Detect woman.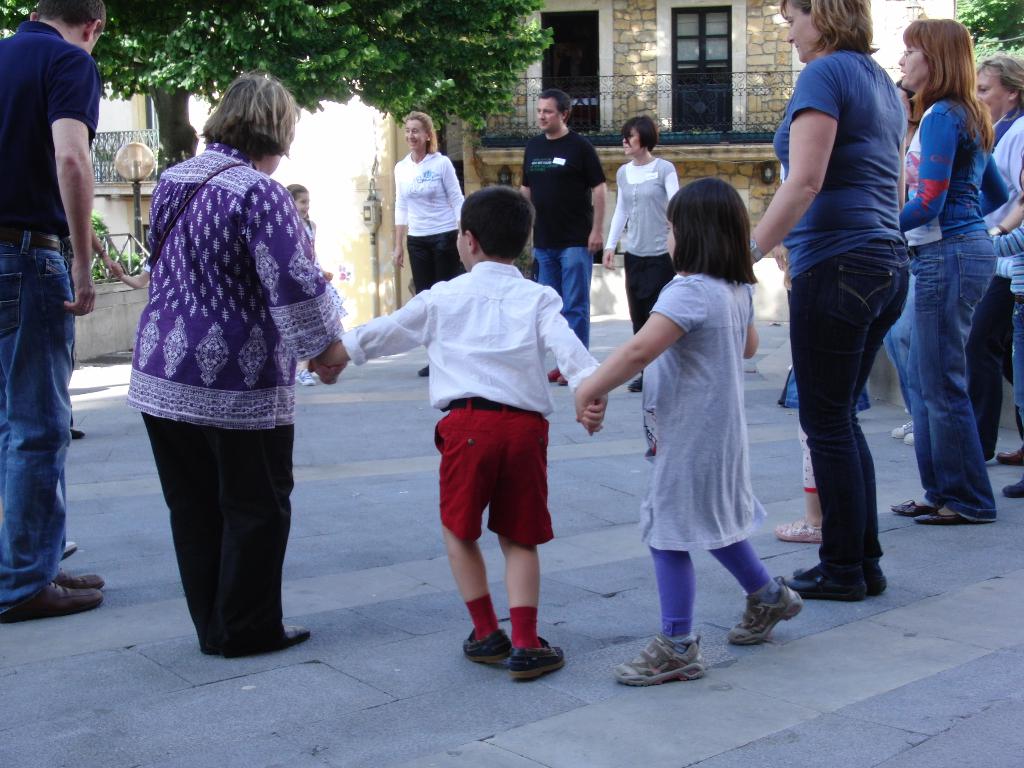
Detected at l=392, t=99, r=476, b=364.
